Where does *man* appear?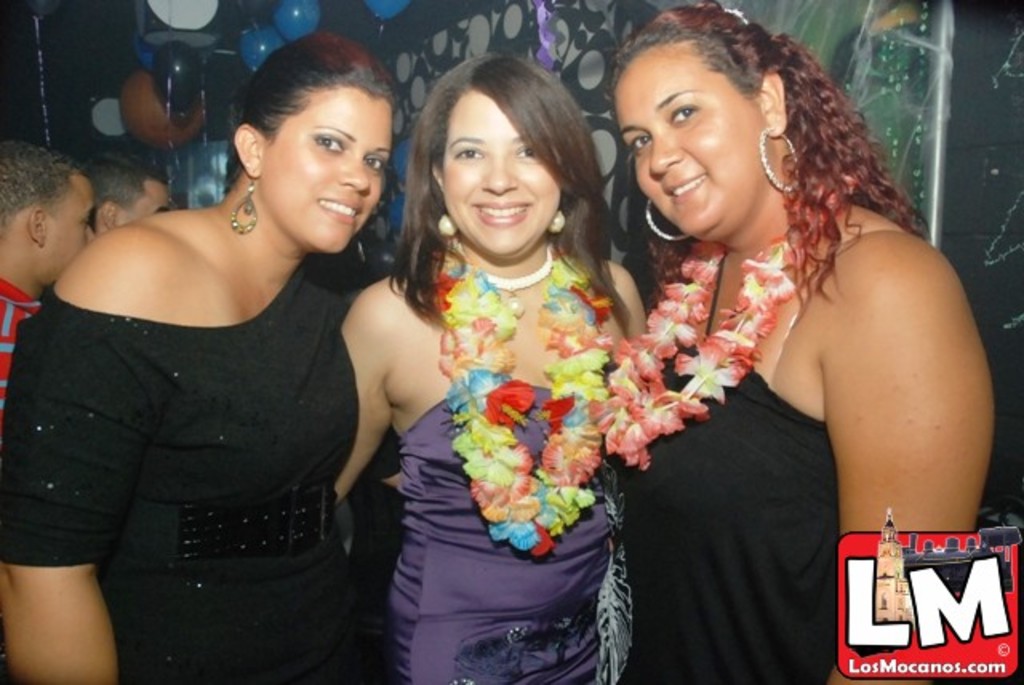
Appears at detection(94, 144, 194, 246).
